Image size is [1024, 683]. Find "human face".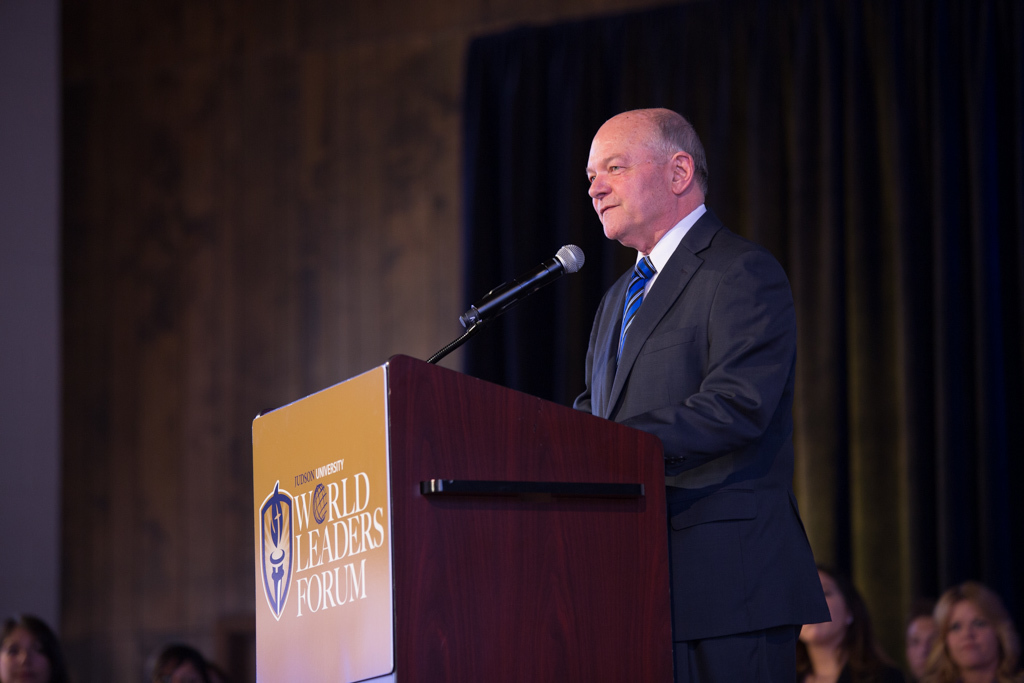
bbox=[945, 605, 991, 662].
